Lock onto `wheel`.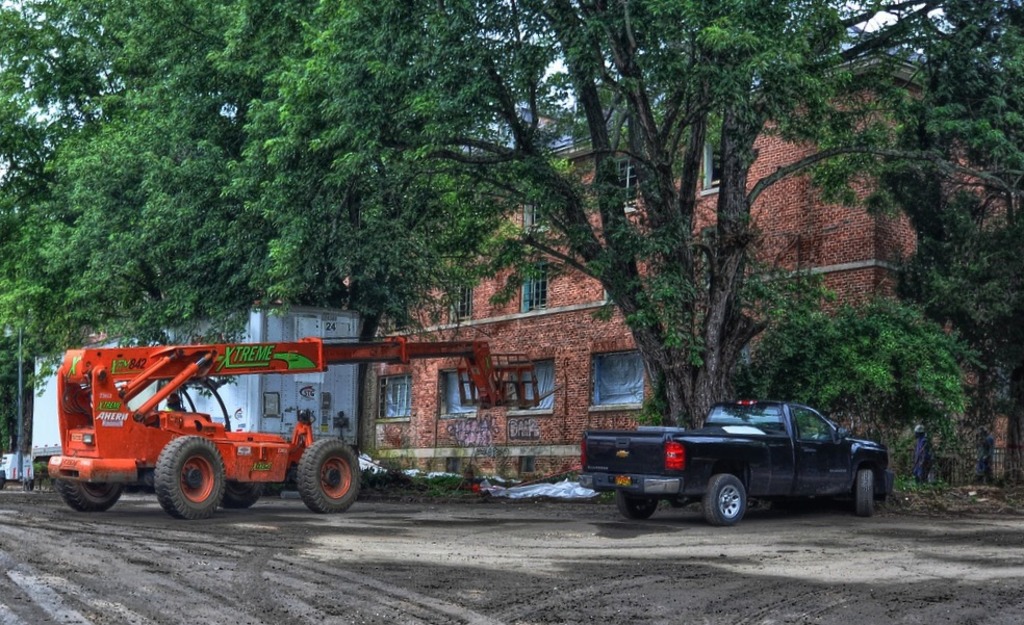
Locked: 60 479 125 517.
